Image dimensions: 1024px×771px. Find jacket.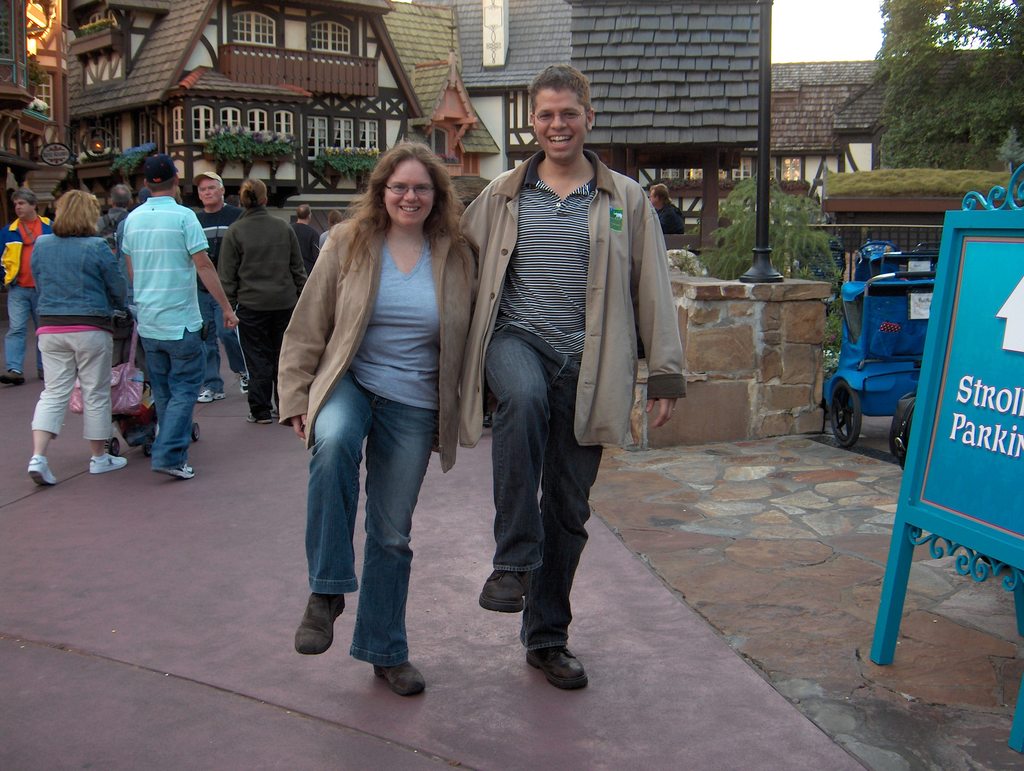
box(27, 234, 132, 321).
